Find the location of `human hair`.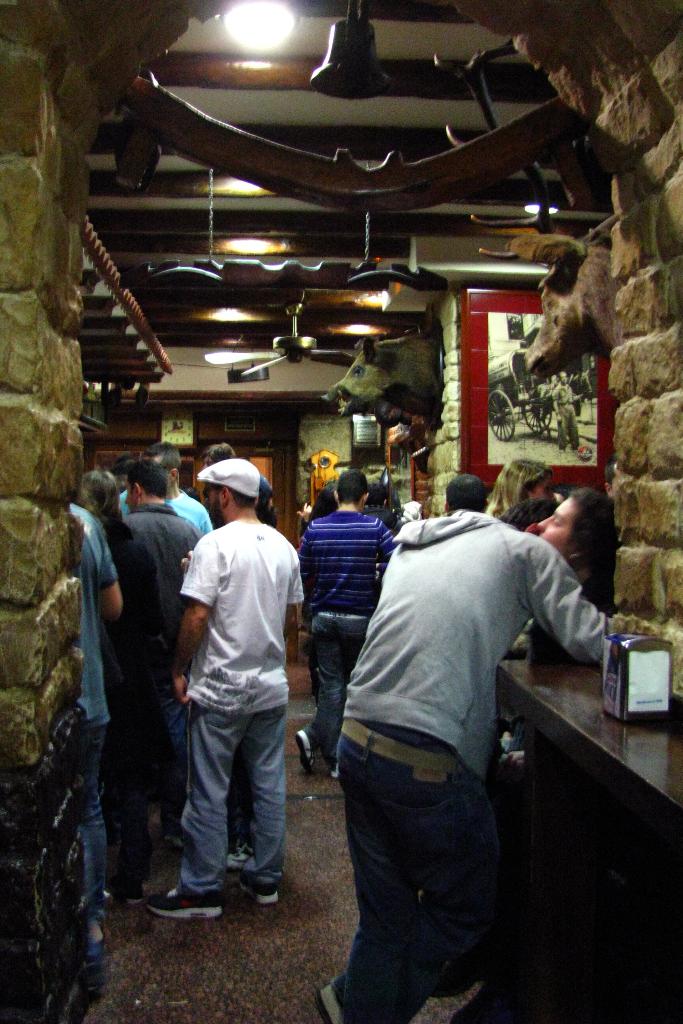
Location: box(332, 468, 367, 509).
